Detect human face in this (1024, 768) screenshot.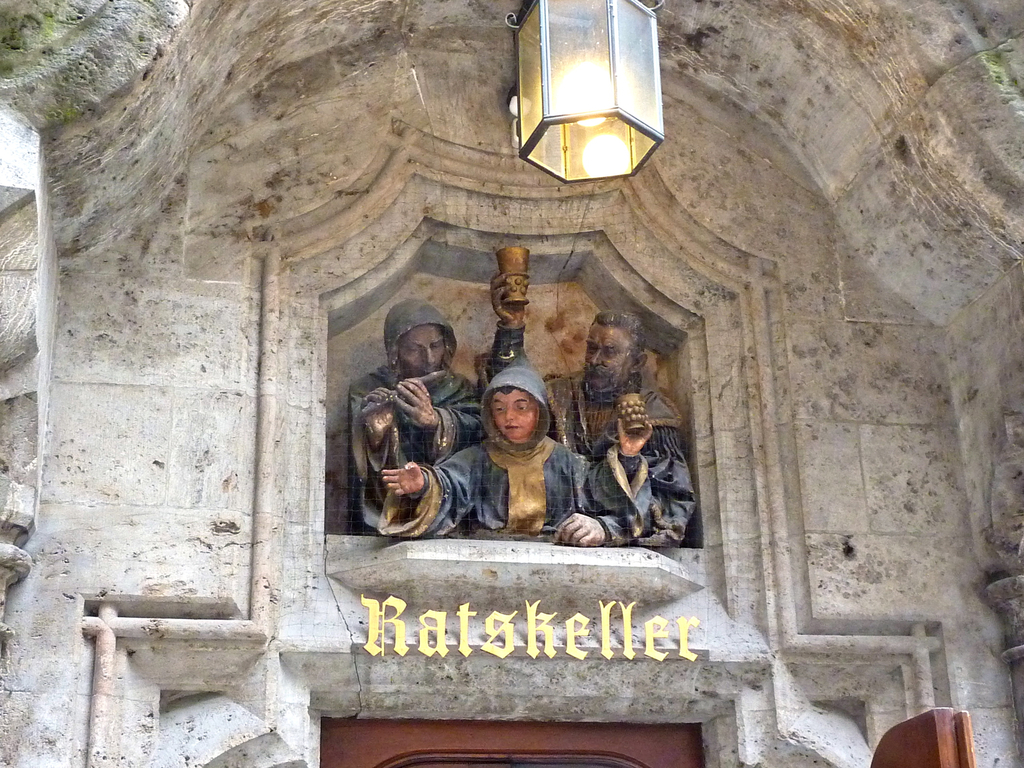
Detection: (x1=584, y1=326, x2=633, y2=399).
